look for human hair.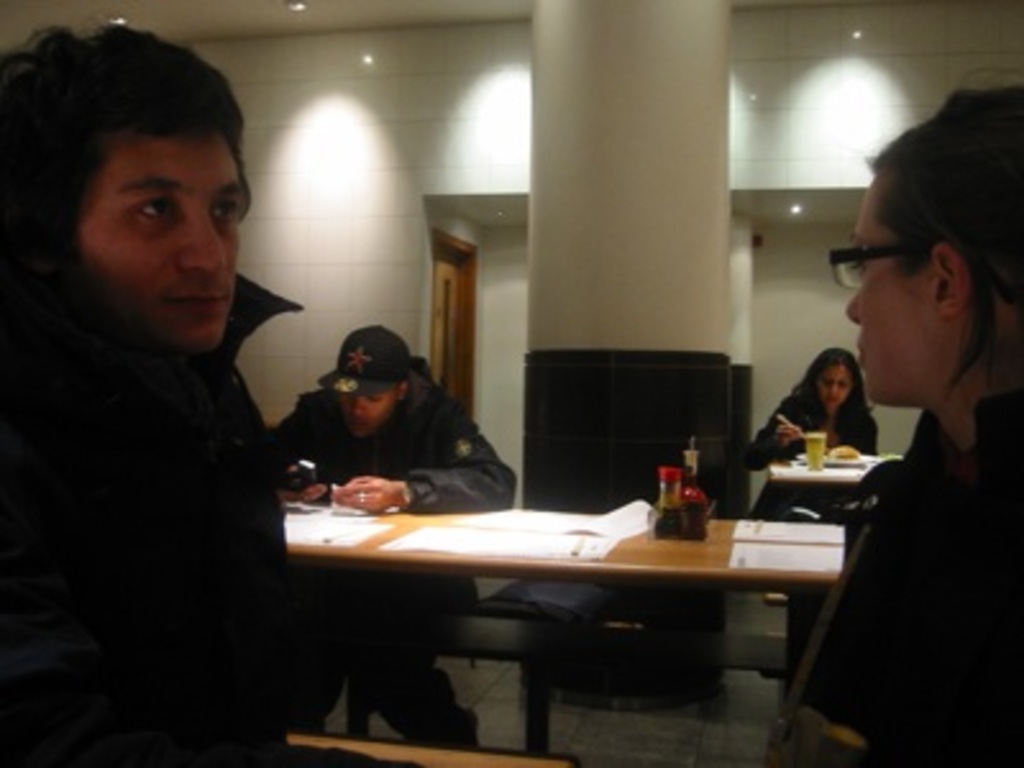
Found: [x1=786, y1=343, x2=878, y2=438].
